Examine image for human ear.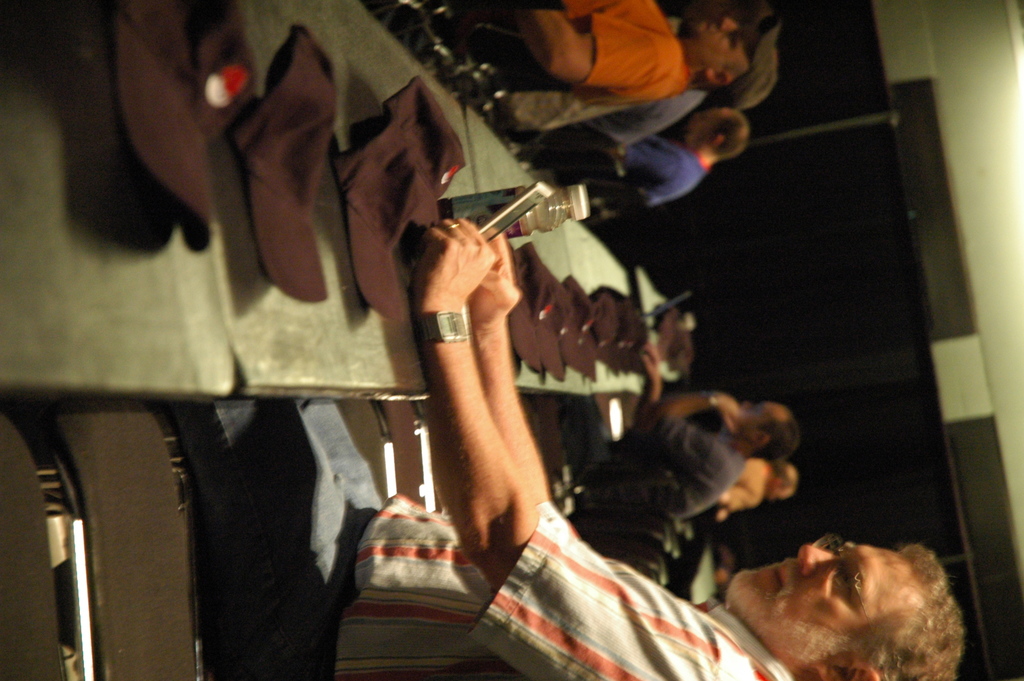
Examination result: <bbox>710, 135, 724, 146</bbox>.
